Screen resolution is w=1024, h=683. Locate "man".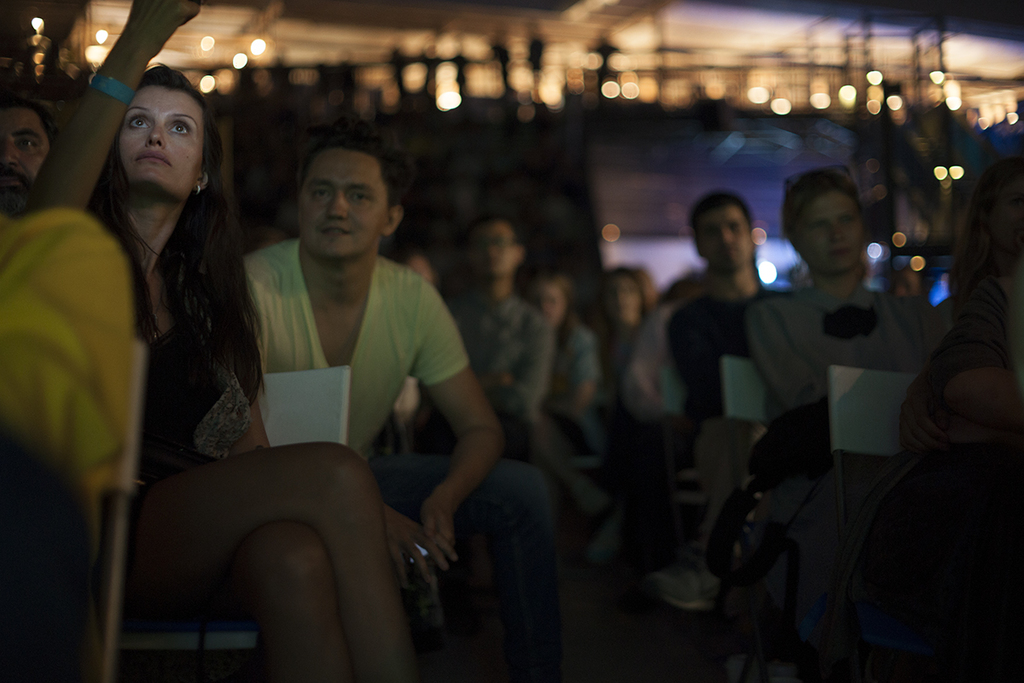
box=[453, 216, 591, 516].
